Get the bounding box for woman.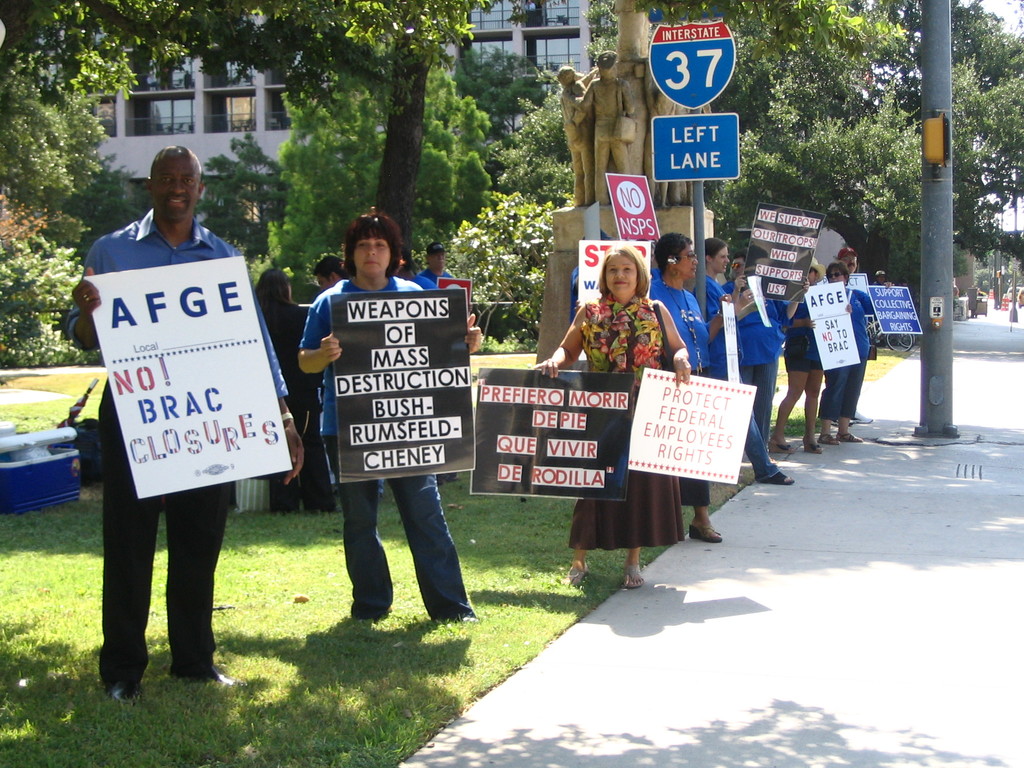
[left=778, top=260, right=854, bottom=452].
